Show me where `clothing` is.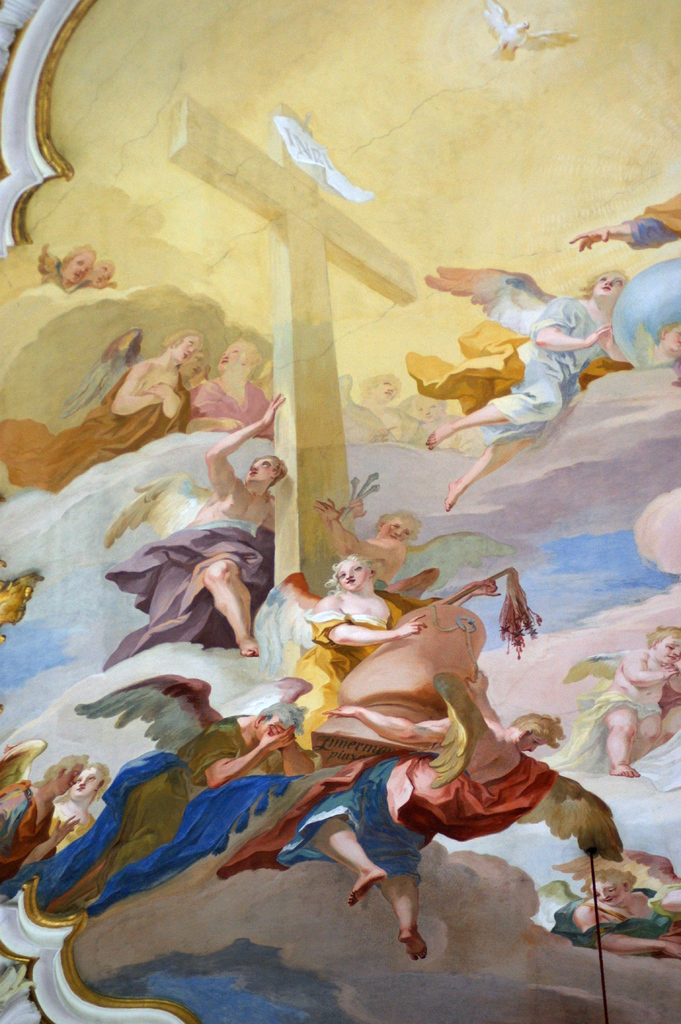
`clothing` is at box=[99, 521, 273, 668].
